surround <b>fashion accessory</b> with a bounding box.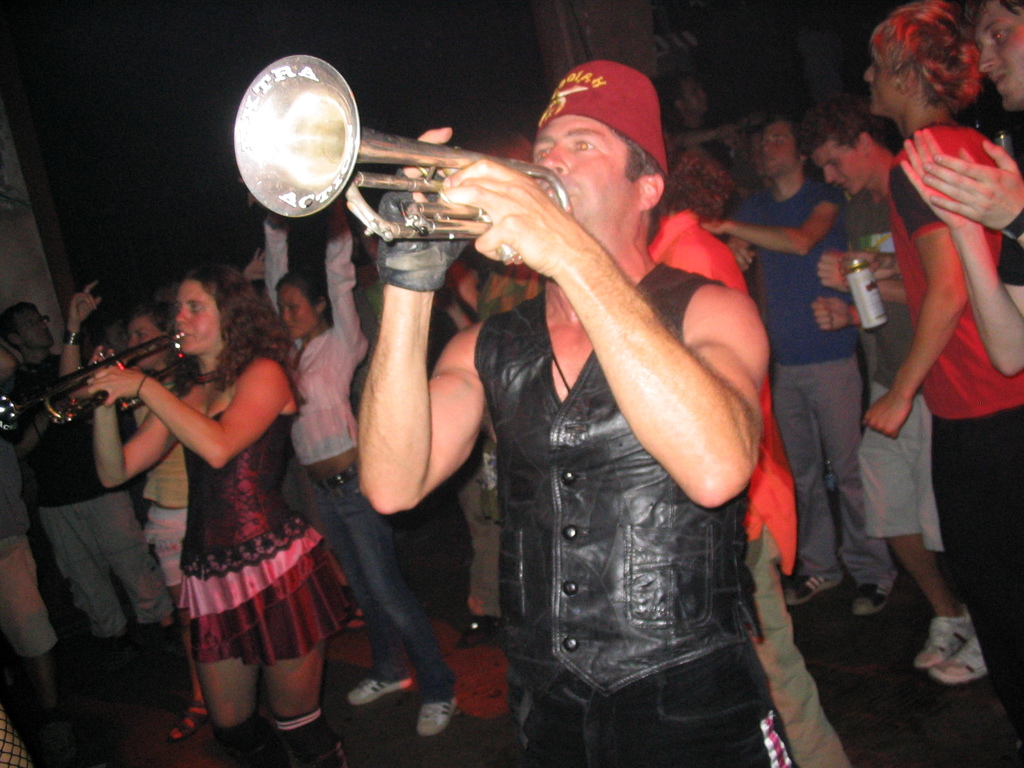
bbox=(999, 208, 1023, 244).
